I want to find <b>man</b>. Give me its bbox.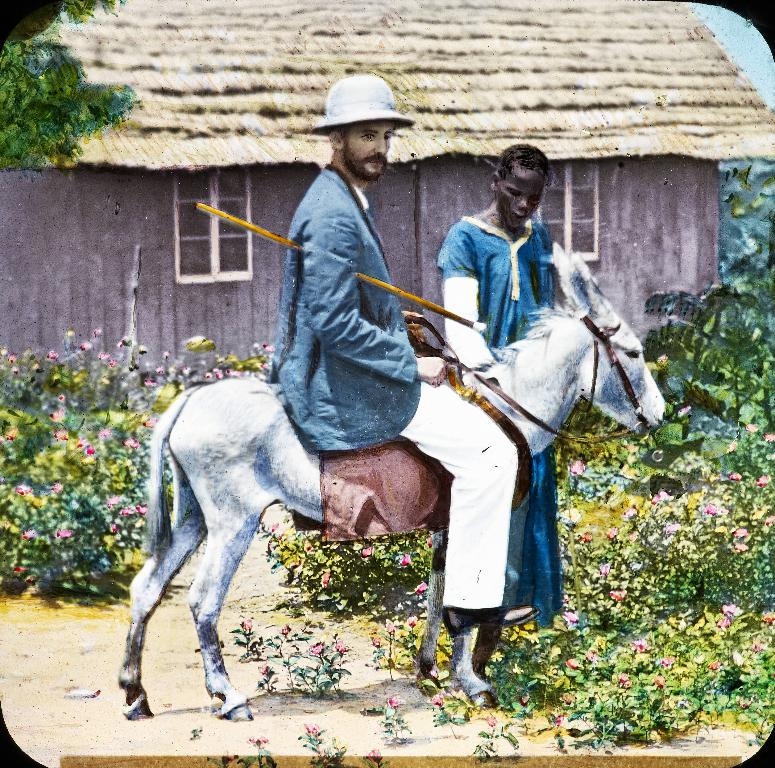
265/74/521/636.
